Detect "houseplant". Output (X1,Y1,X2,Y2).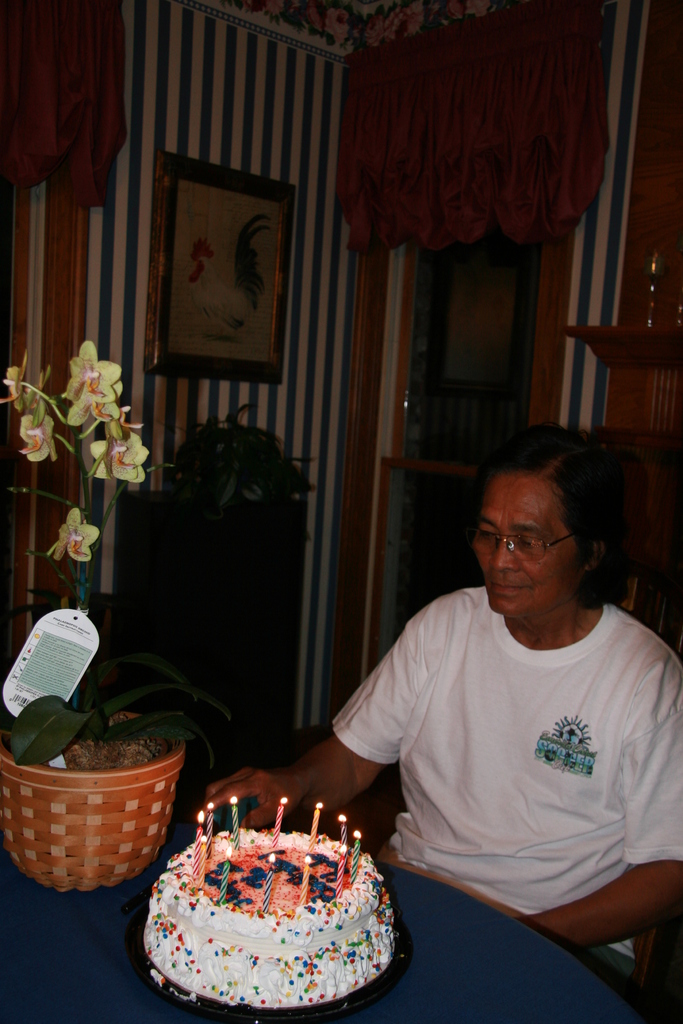
(0,333,235,904).
